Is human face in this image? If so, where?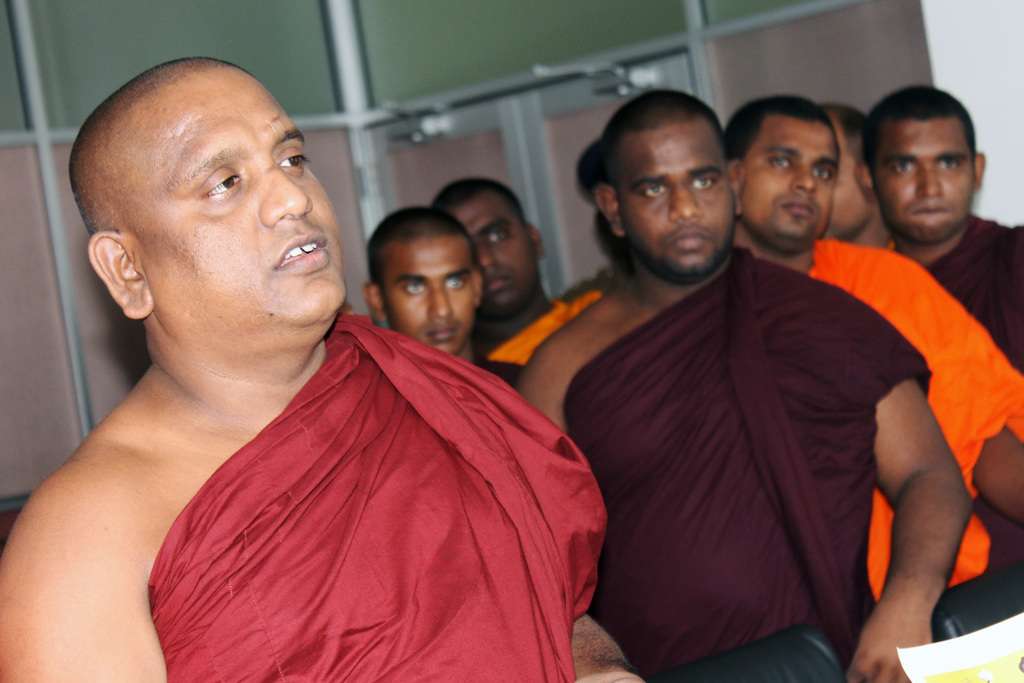
Yes, at x1=614, y1=118, x2=730, y2=278.
